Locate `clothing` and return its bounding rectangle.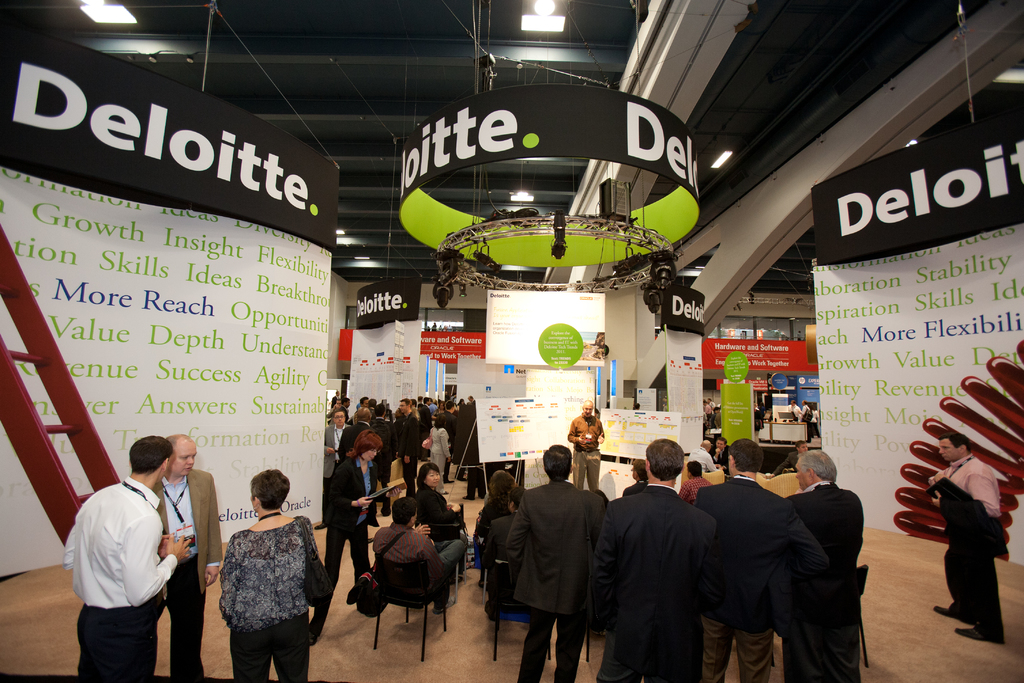
region(563, 411, 607, 486).
